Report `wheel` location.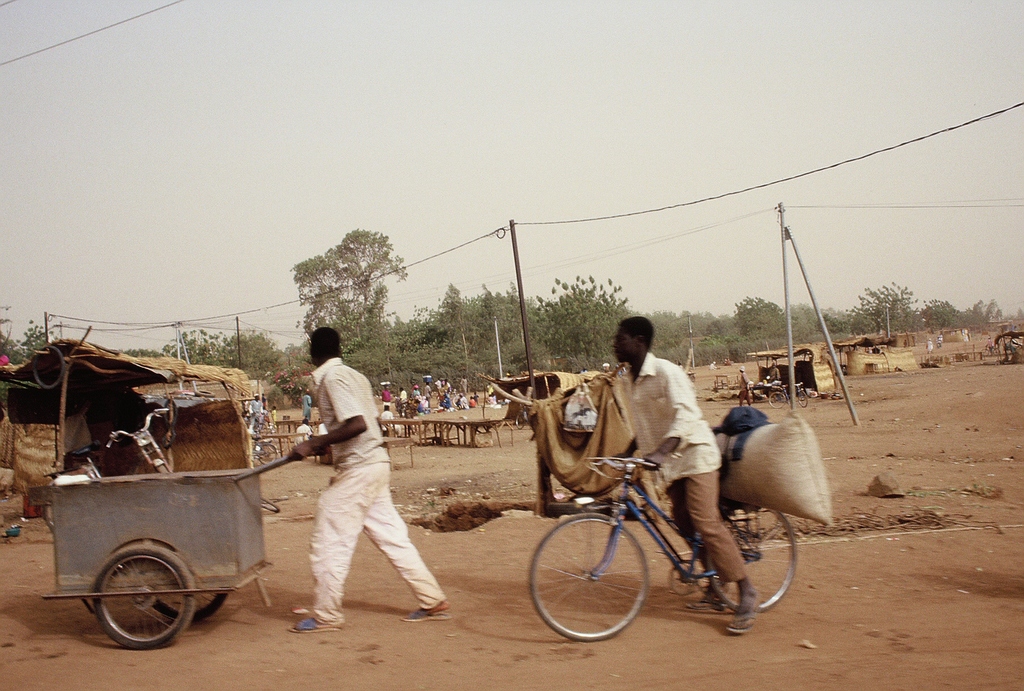
Report: box(92, 544, 197, 655).
